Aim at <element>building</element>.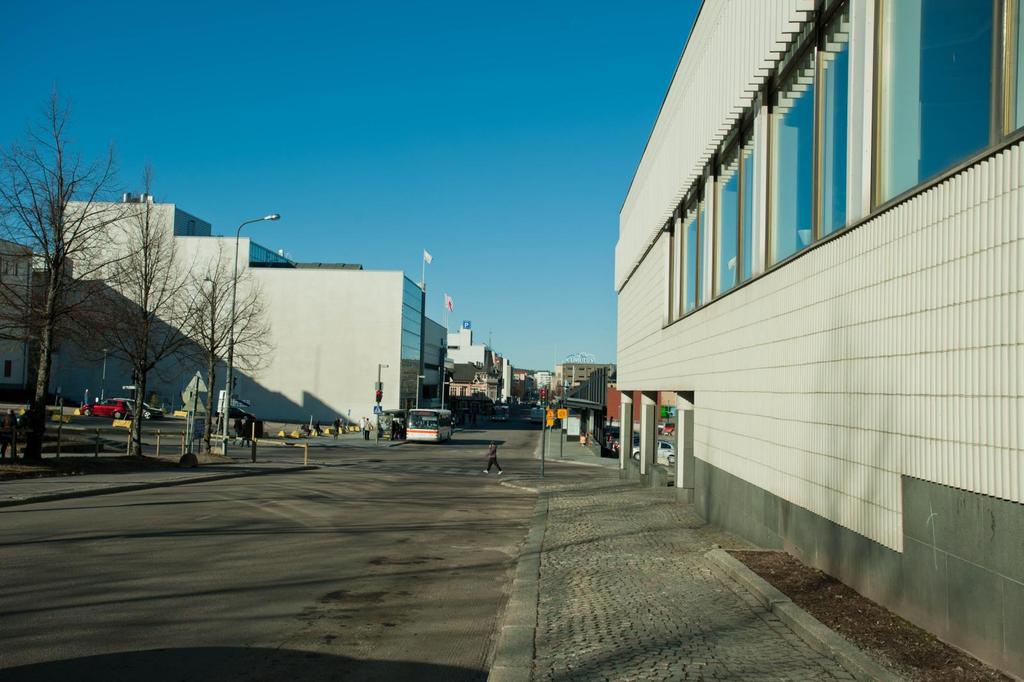
Aimed at select_region(614, 0, 1022, 681).
